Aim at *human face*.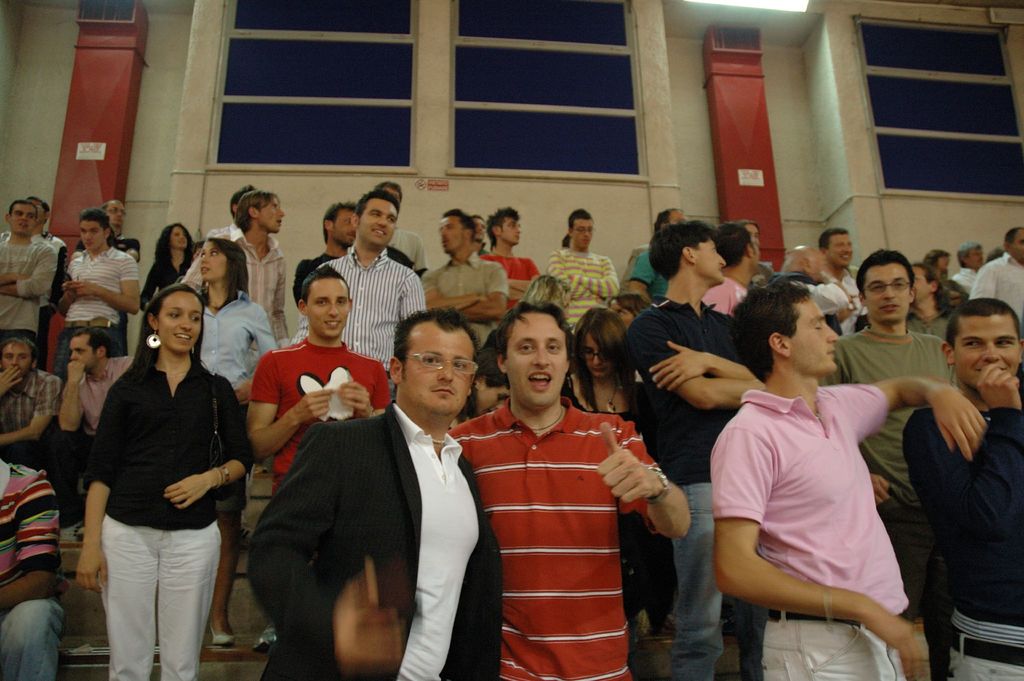
Aimed at {"left": 476, "top": 217, "right": 484, "bottom": 236}.
